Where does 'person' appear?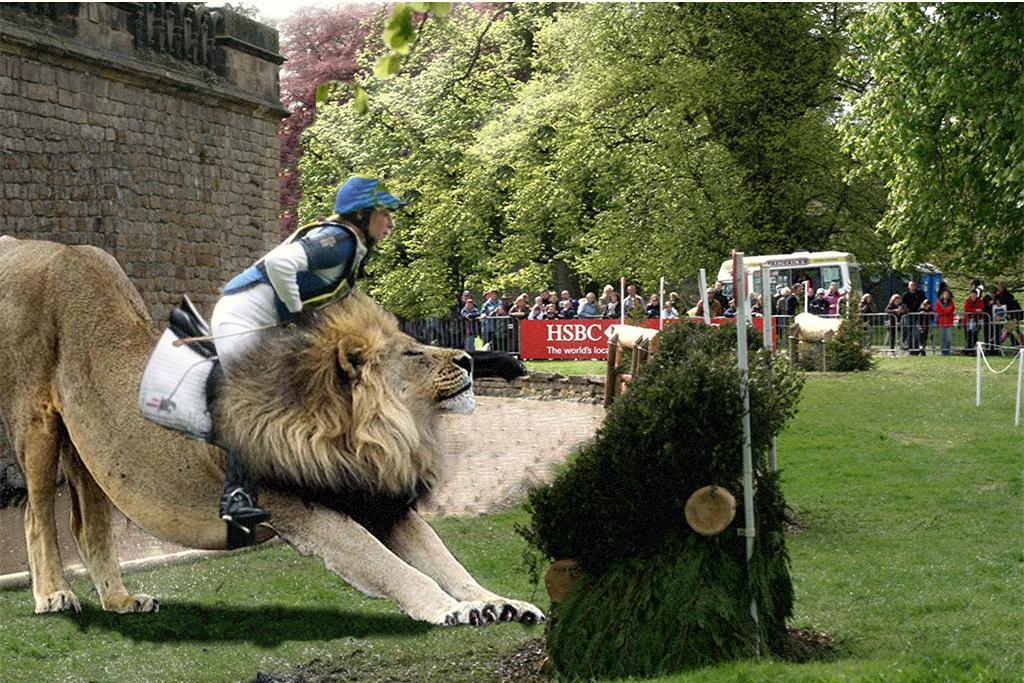
Appears at [x1=997, y1=284, x2=1023, y2=349].
